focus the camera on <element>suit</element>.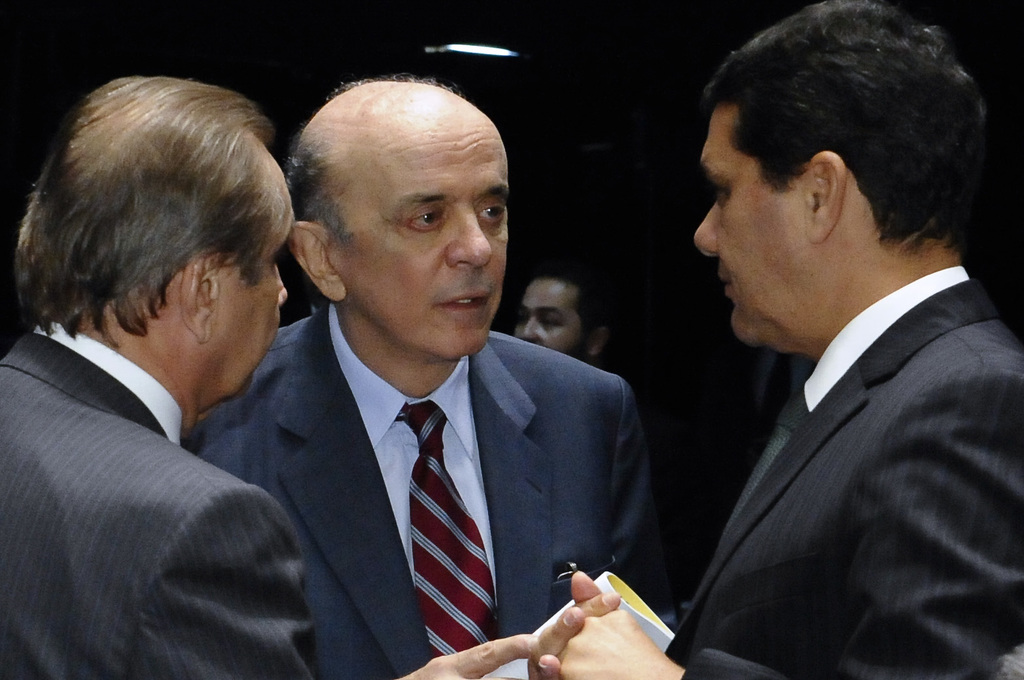
Focus region: 248:242:672:667.
